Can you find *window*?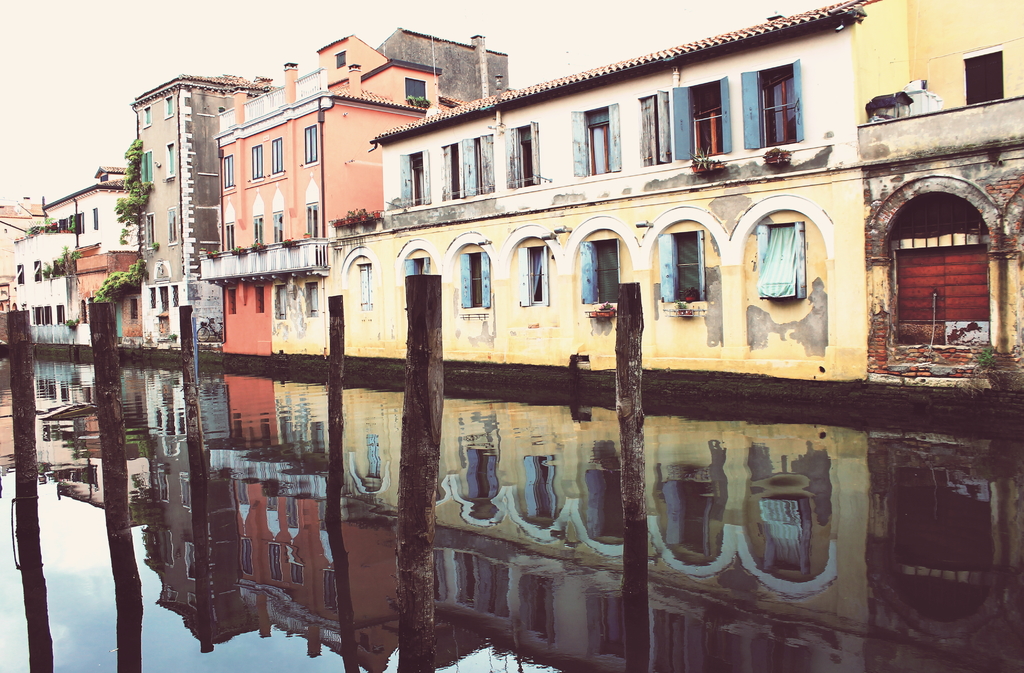
Yes, bounding box: BBox(463, 131, 496, 195).
